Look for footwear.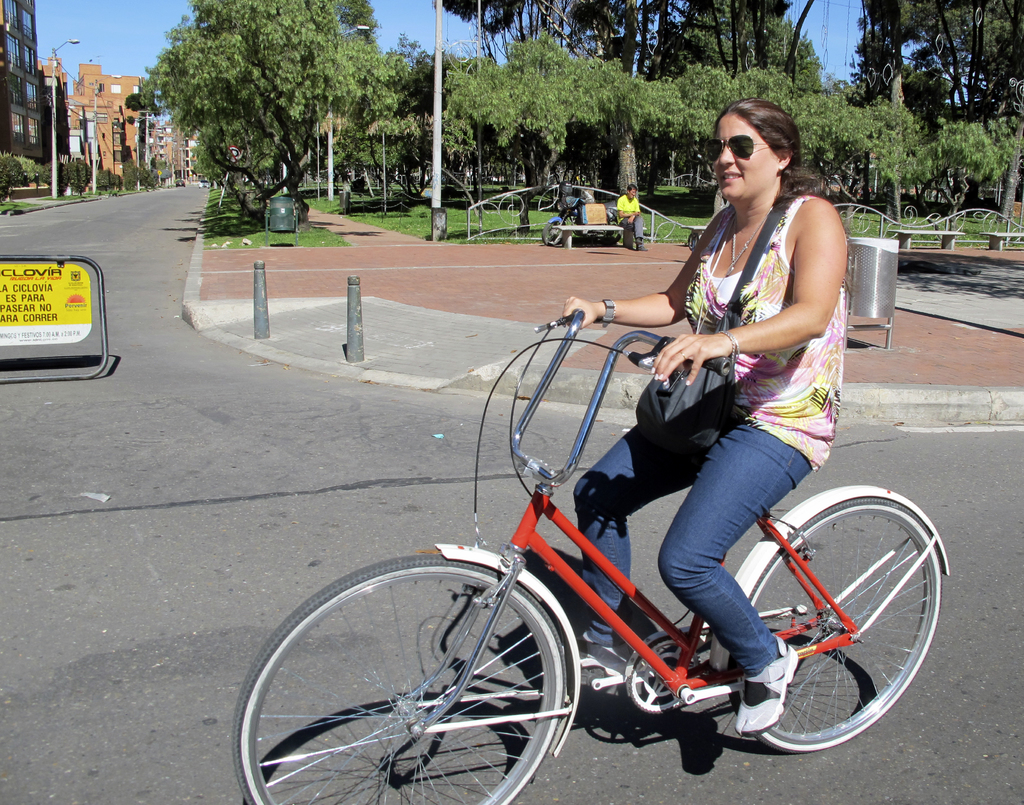
Found: detection(564, 637, 651, 694).
